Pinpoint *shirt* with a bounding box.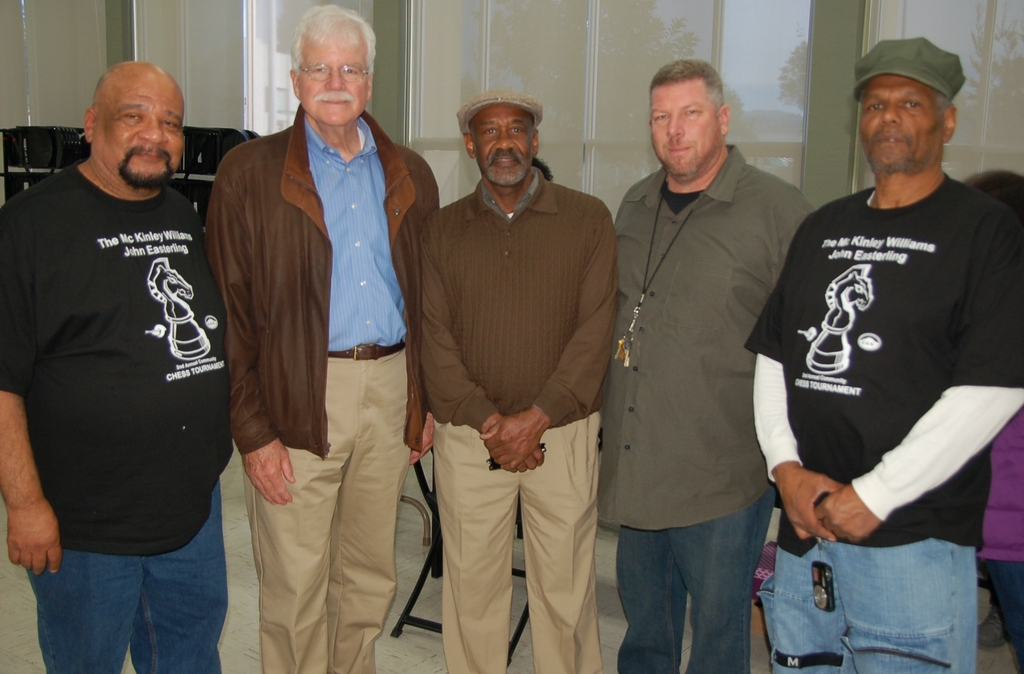
[left=615, top=145, right=820, bottom=530].
